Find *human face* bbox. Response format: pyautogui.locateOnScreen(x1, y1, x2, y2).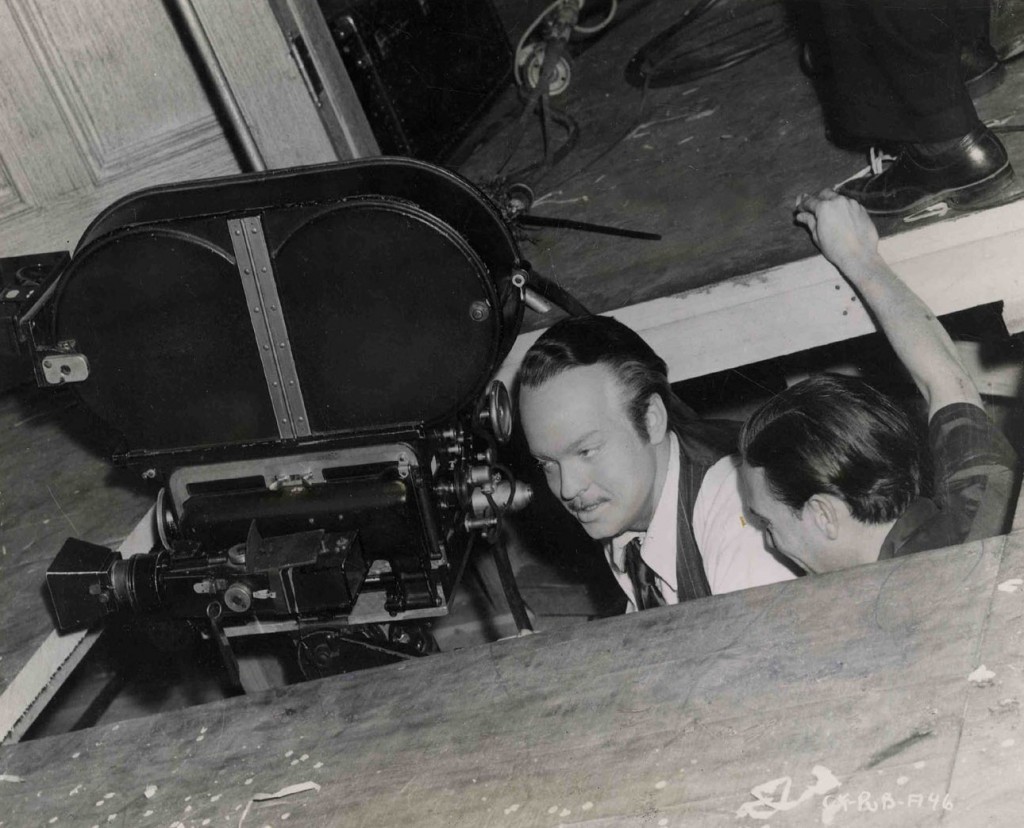
pyautogui.locateOnScreen(515, 373, 647, 534).
